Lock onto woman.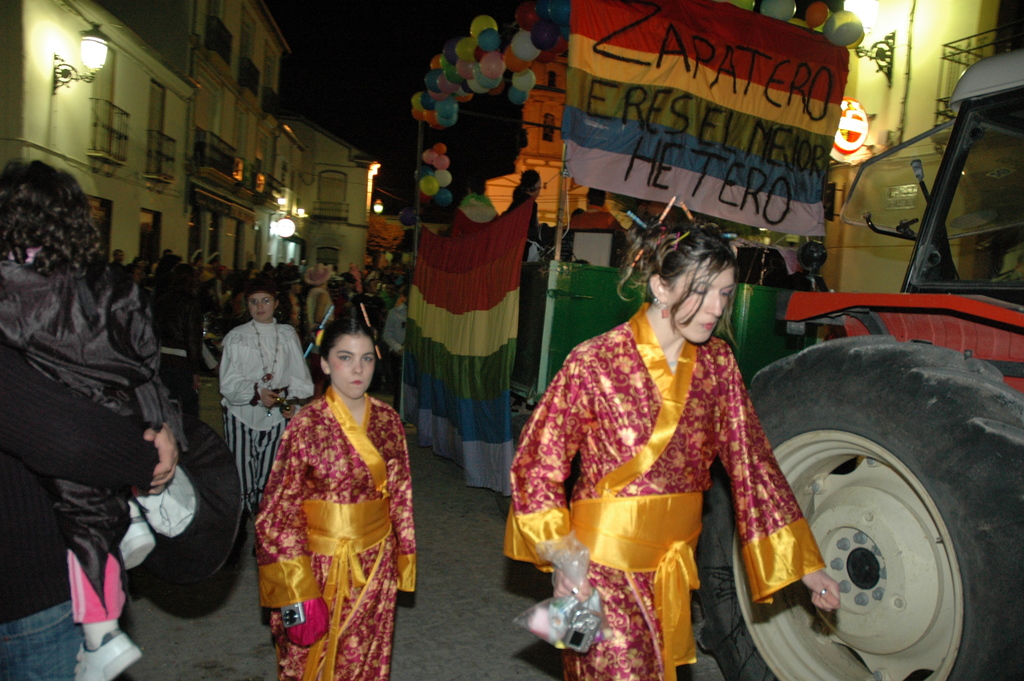
Locked: {"x1": 214, "y1": 277, "x2": 317, "y2": 516}.
